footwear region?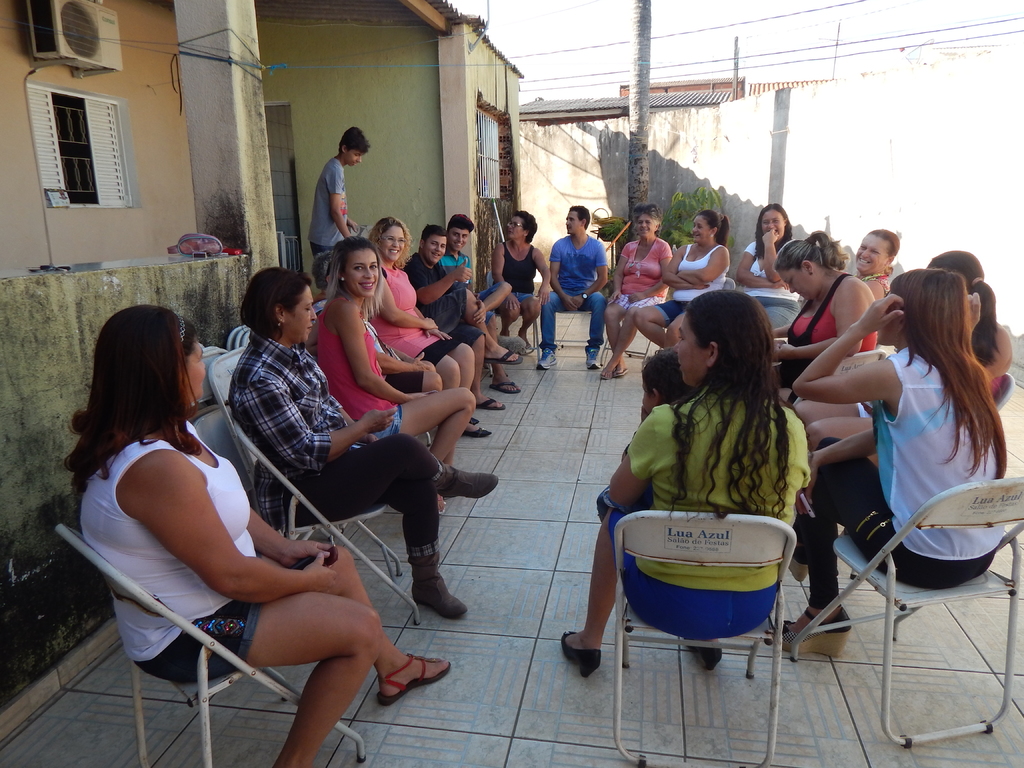
788,556,810,582
